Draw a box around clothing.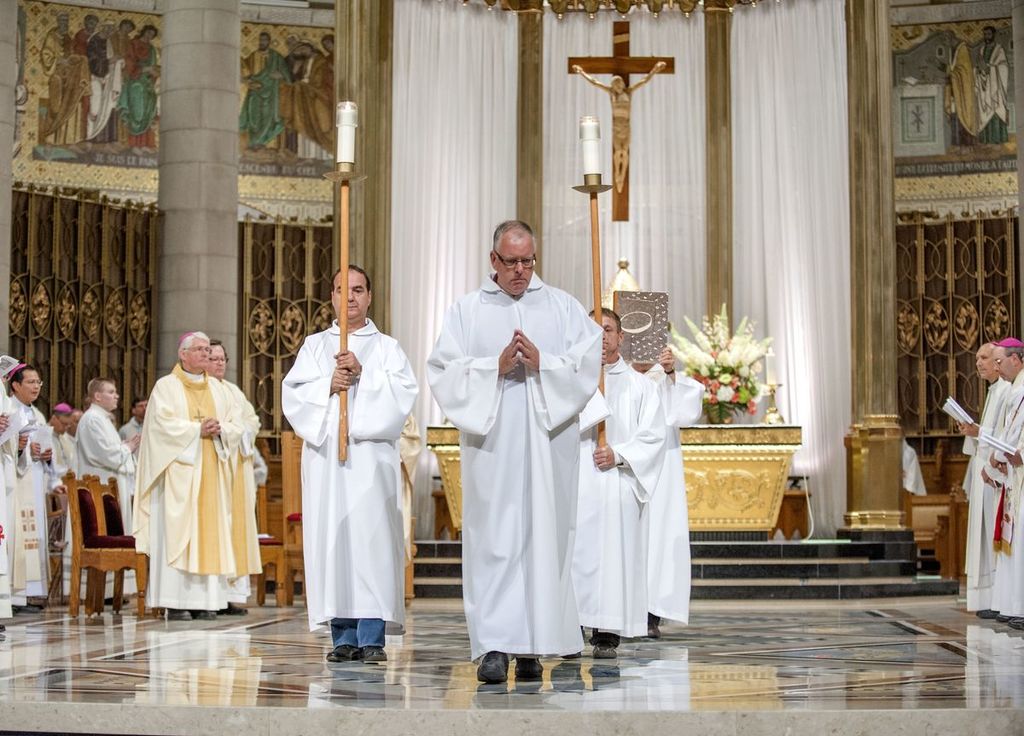
Rect(426, 269, 602, 660).
